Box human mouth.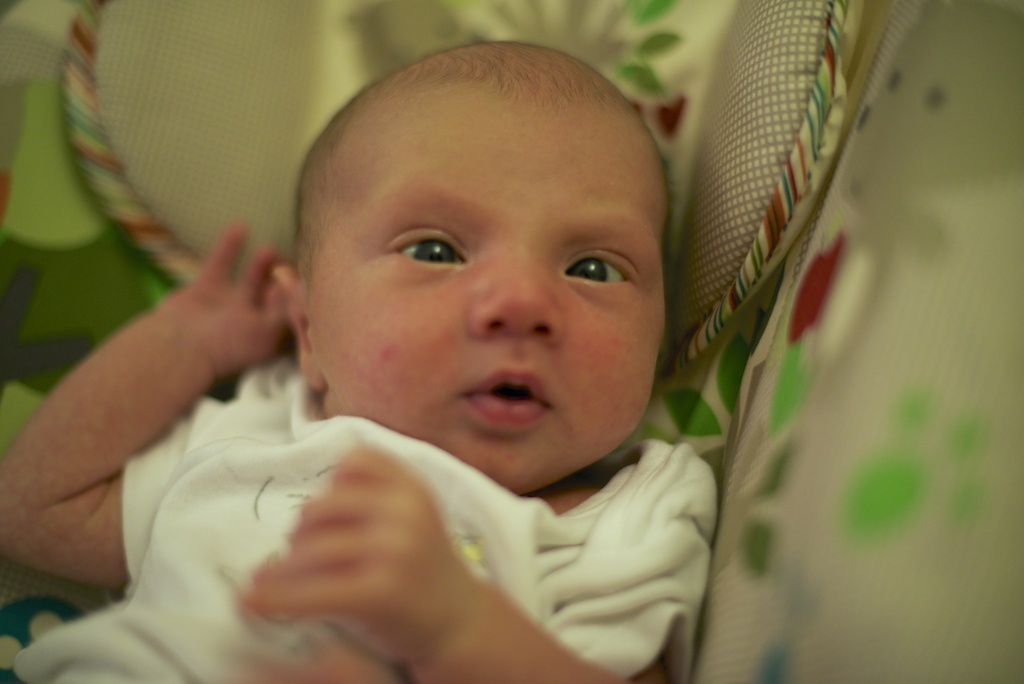
{"left": 473, "top": 370, "right": 551, "bottom": 421}.
